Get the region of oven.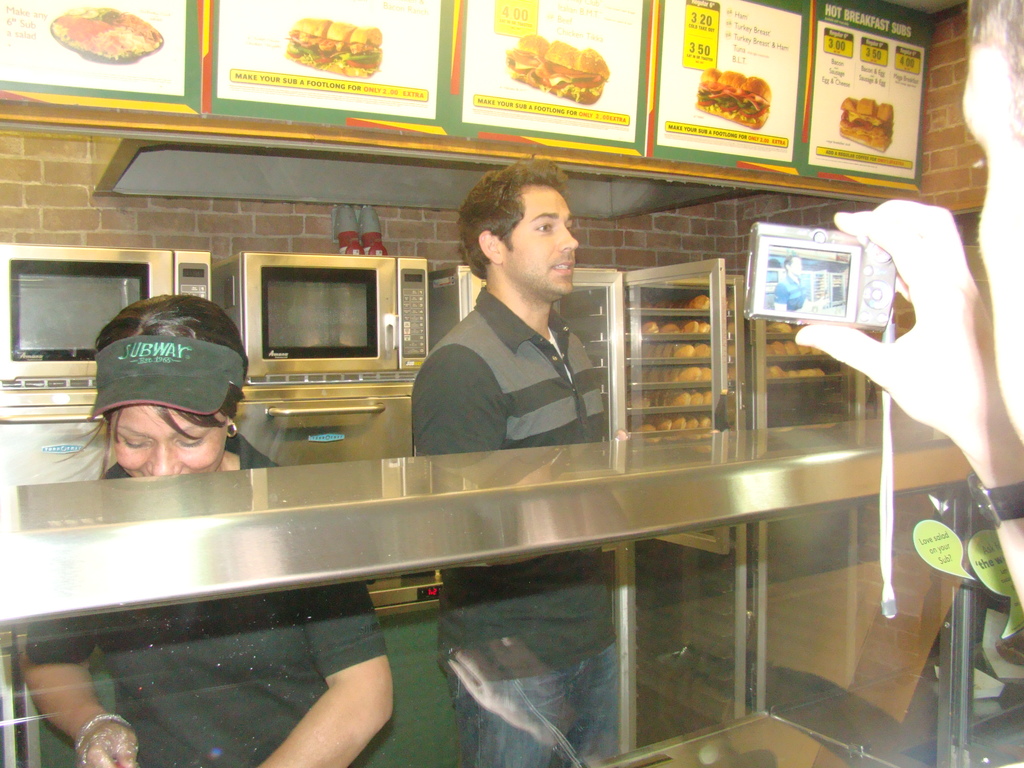
bbox=(238, 234, 422, 390).
